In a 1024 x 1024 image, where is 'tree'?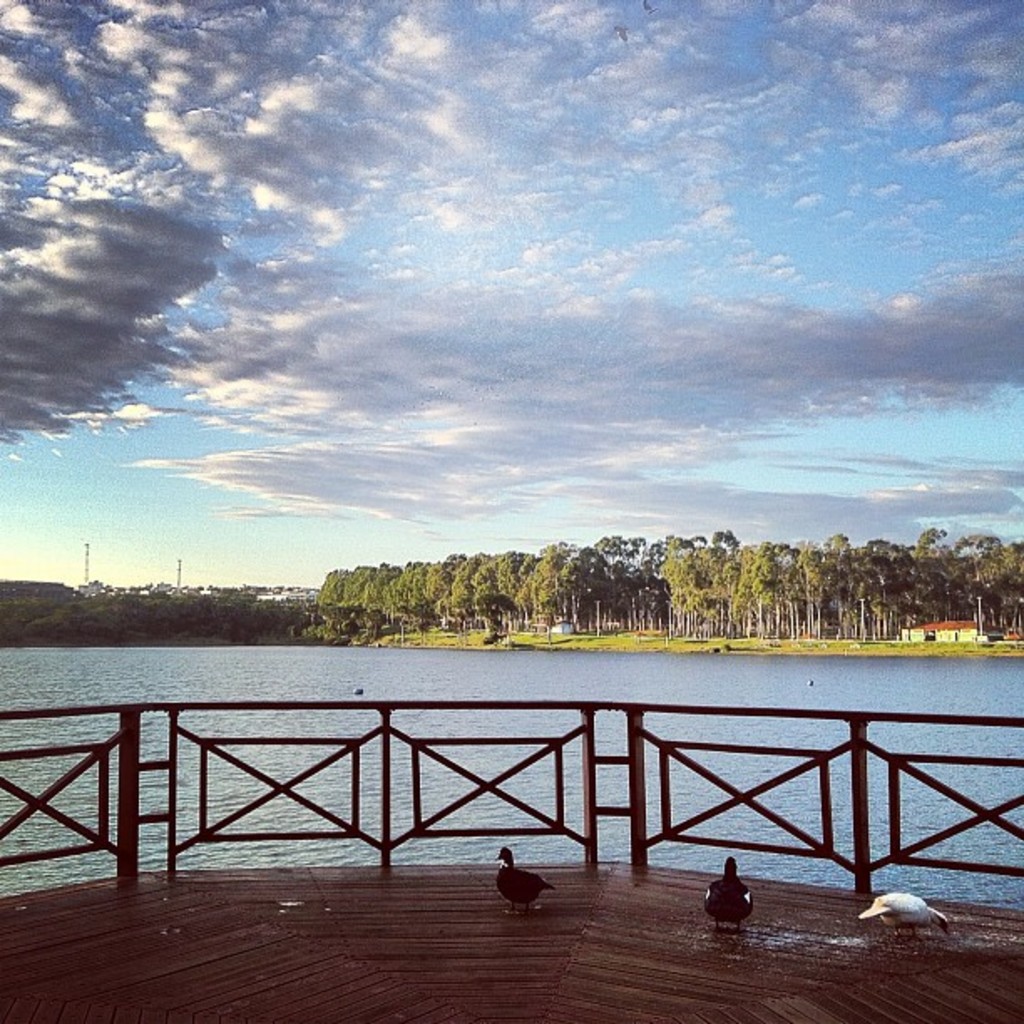
614:571:674:636.
